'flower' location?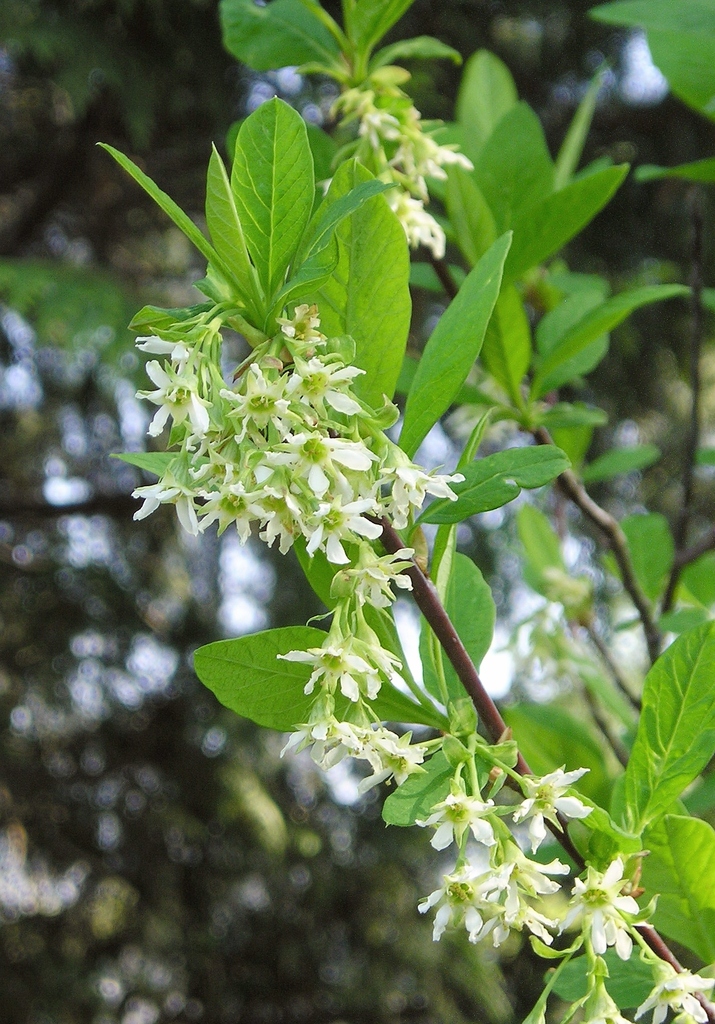
detection(511, 769, 591, 851)
